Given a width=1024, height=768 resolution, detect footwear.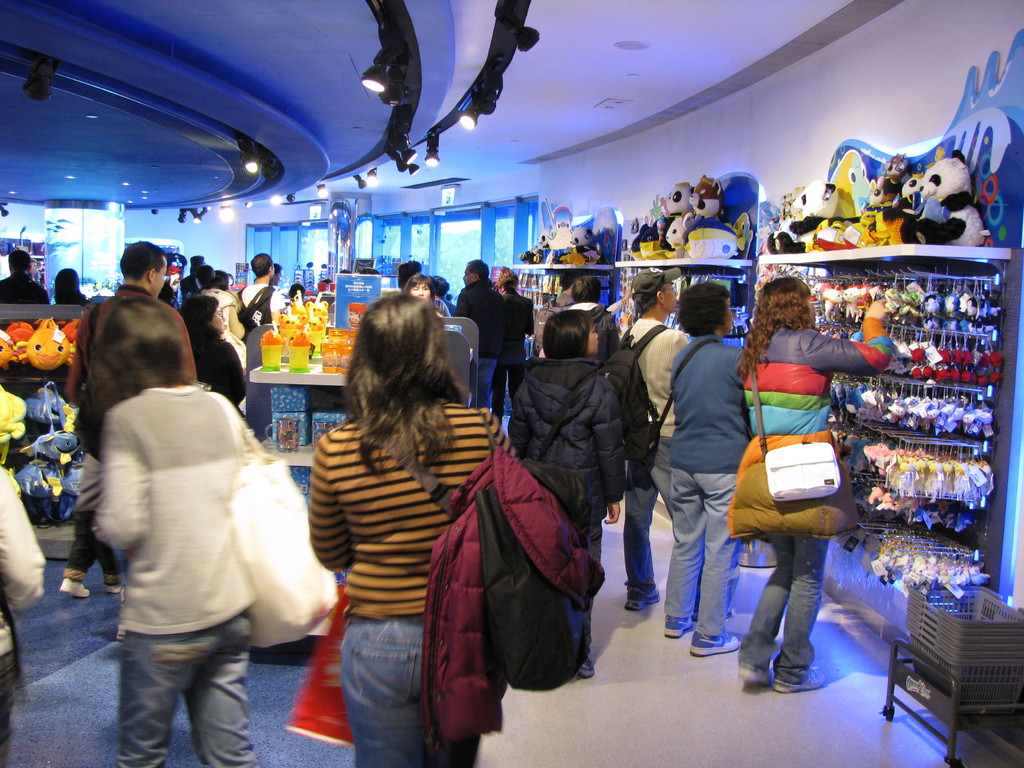
box=[103, 580, 124, 595].
